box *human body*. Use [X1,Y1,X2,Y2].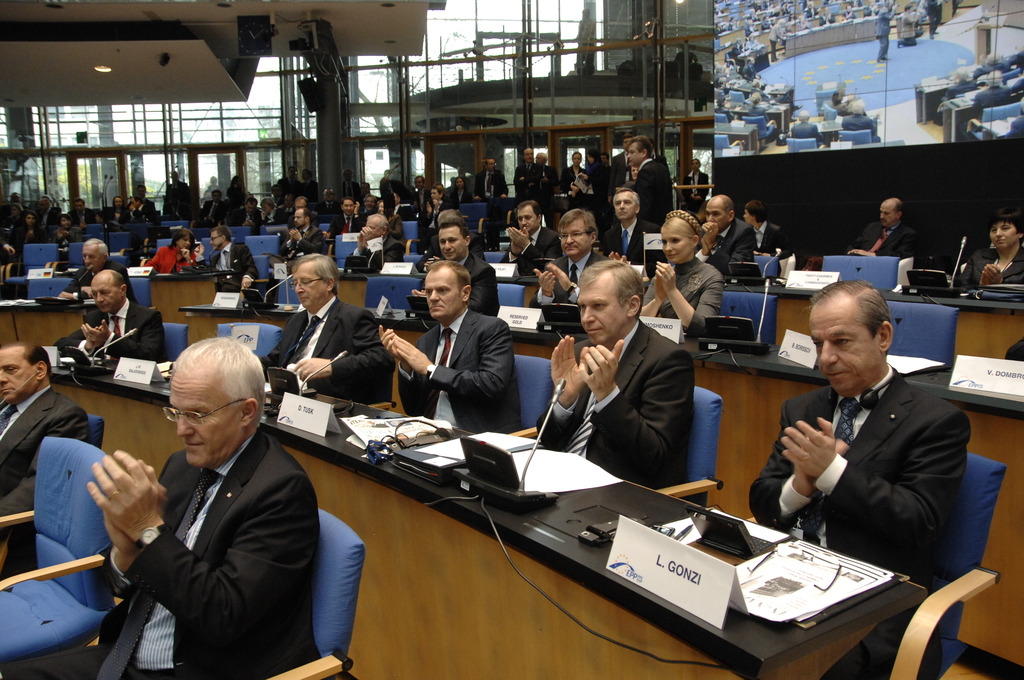
[65,196,95,225].
